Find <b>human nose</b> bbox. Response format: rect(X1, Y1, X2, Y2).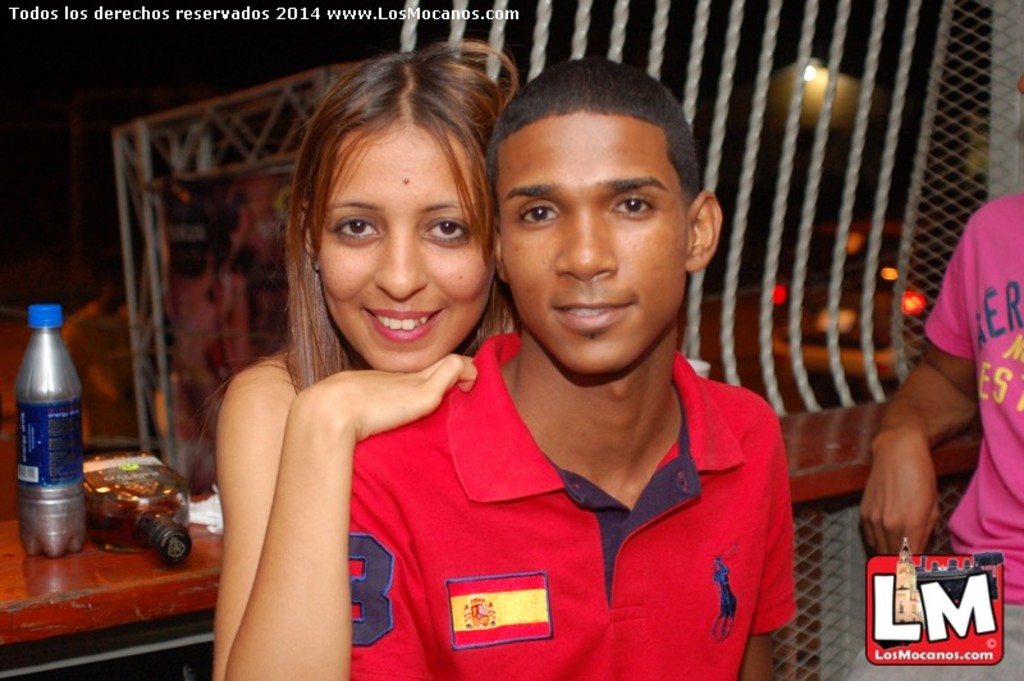
rect(371, 228, 430, 297).
